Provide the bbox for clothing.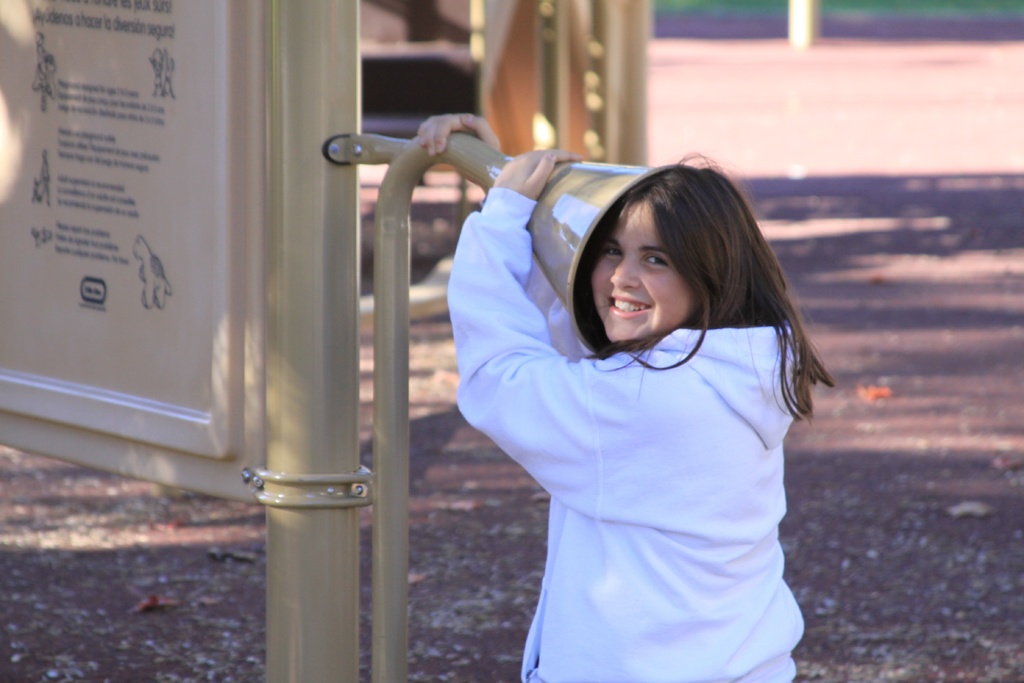
crop(447, 188, 811, 682).
